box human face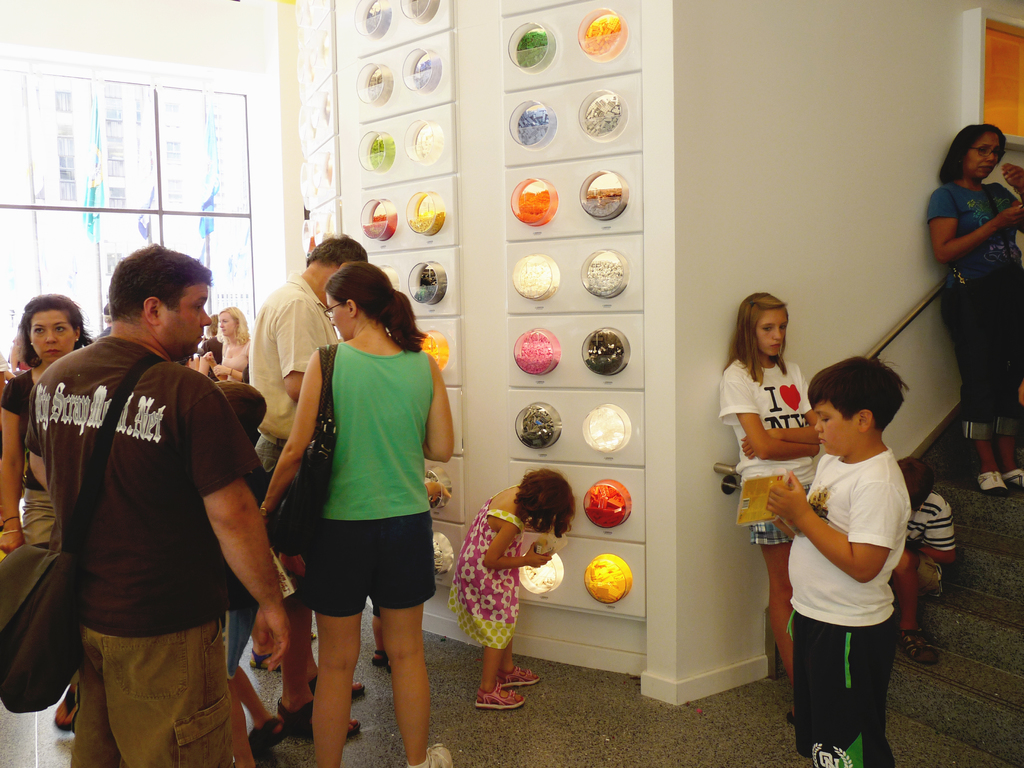
region(811, 401, 859, 457)
